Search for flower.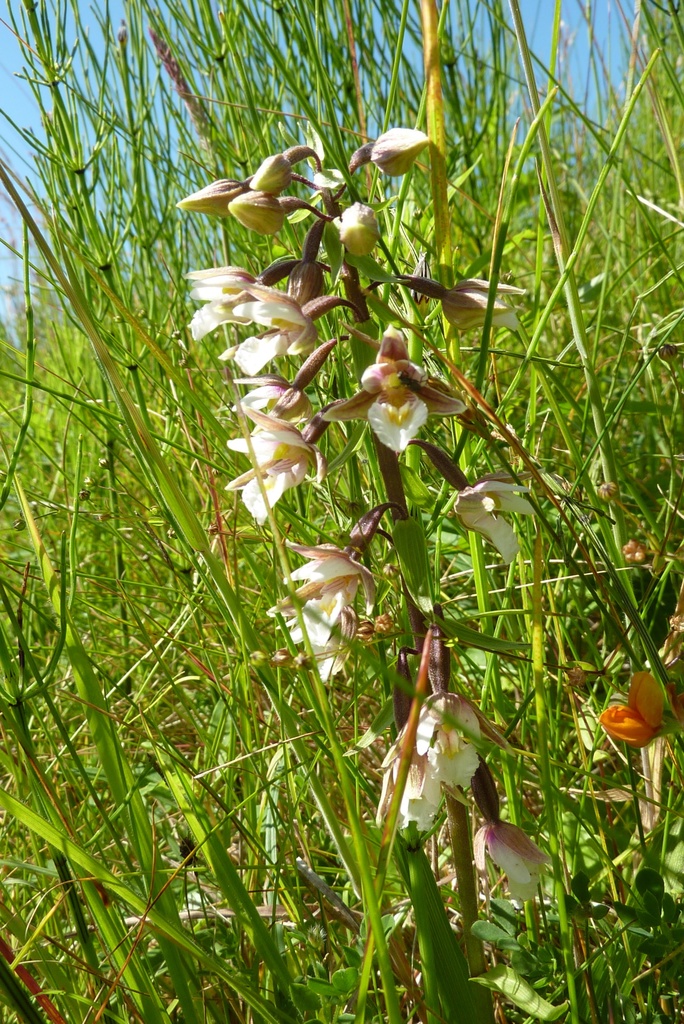
Found at x1=371 y1=685 x2=503 y2=847.
